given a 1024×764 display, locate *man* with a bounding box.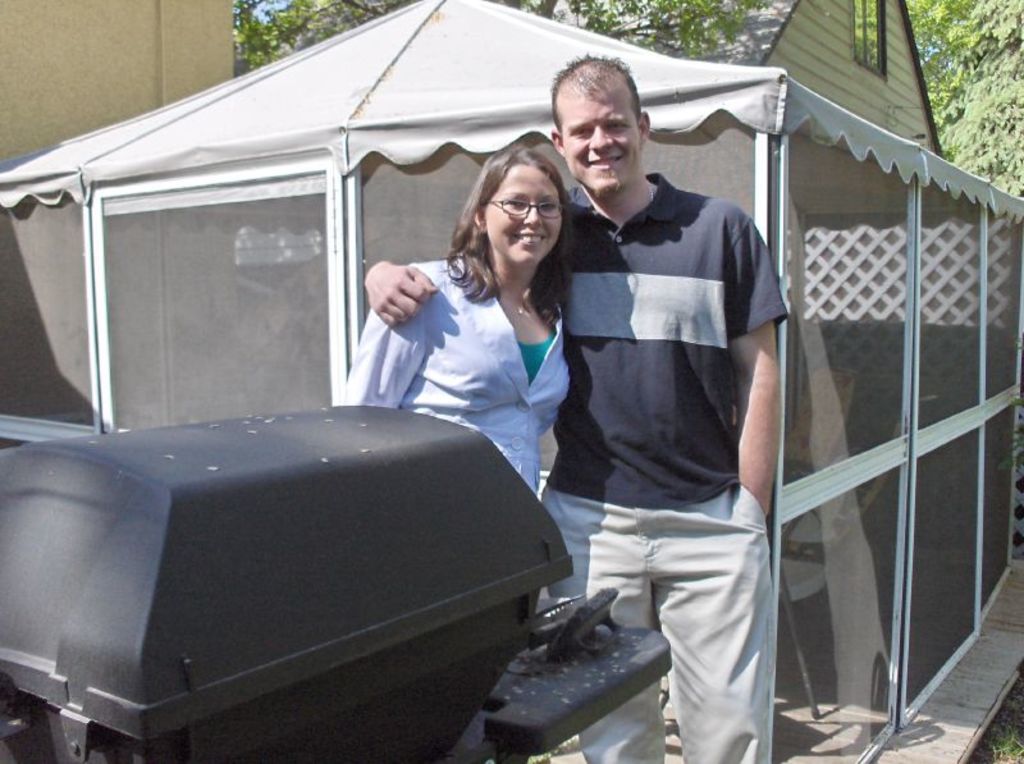
Located: x1=366 y1=52 x2=792 y2=763.
